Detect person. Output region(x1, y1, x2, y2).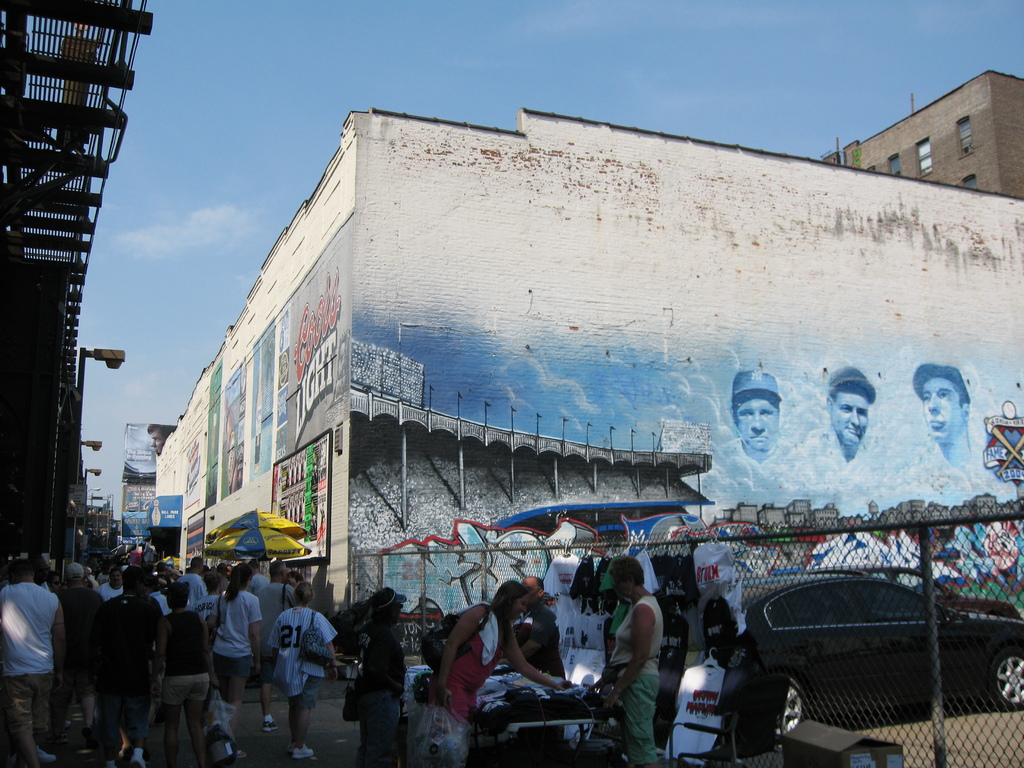
region(800, 364, 891, 507).
